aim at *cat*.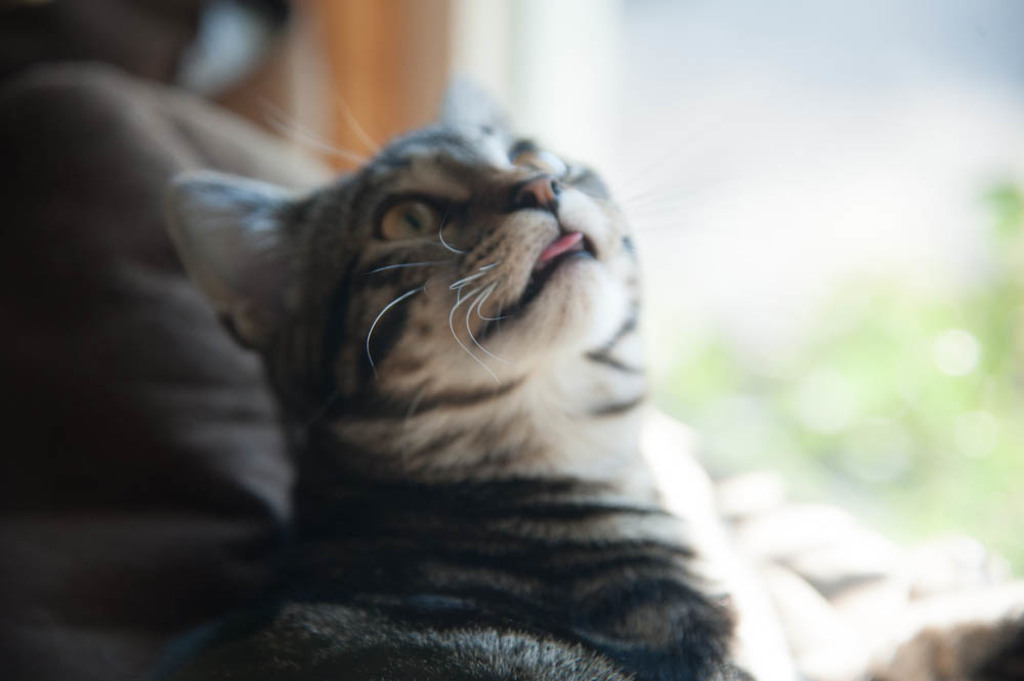
Aimed at left=158, top=75, right=762, bottom=680.
